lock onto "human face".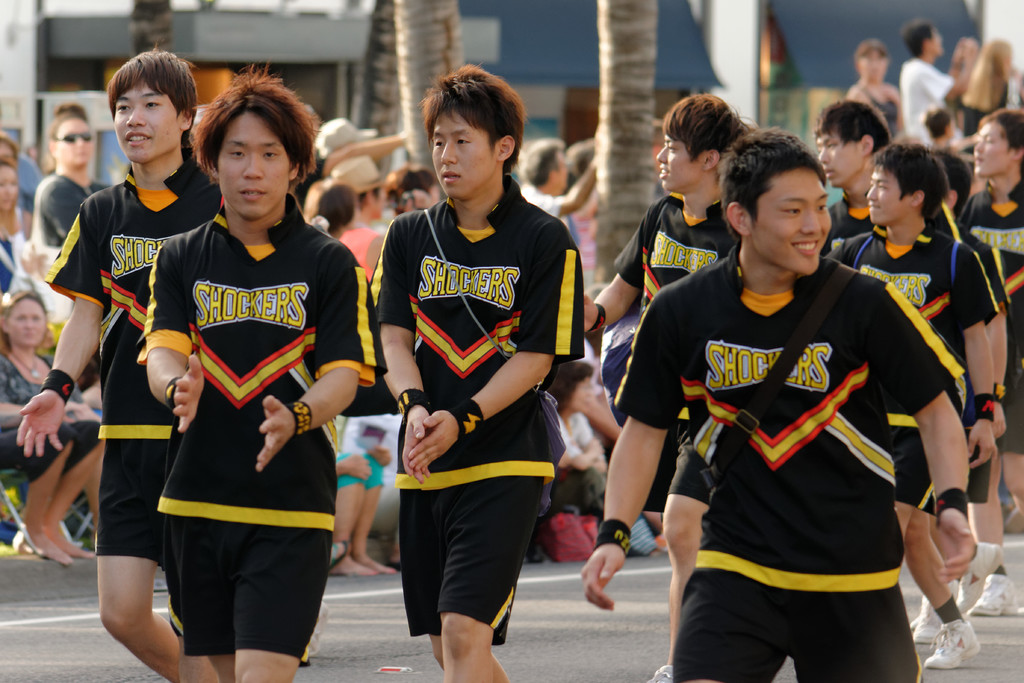
Locked: [60, 115, 99, 165].
